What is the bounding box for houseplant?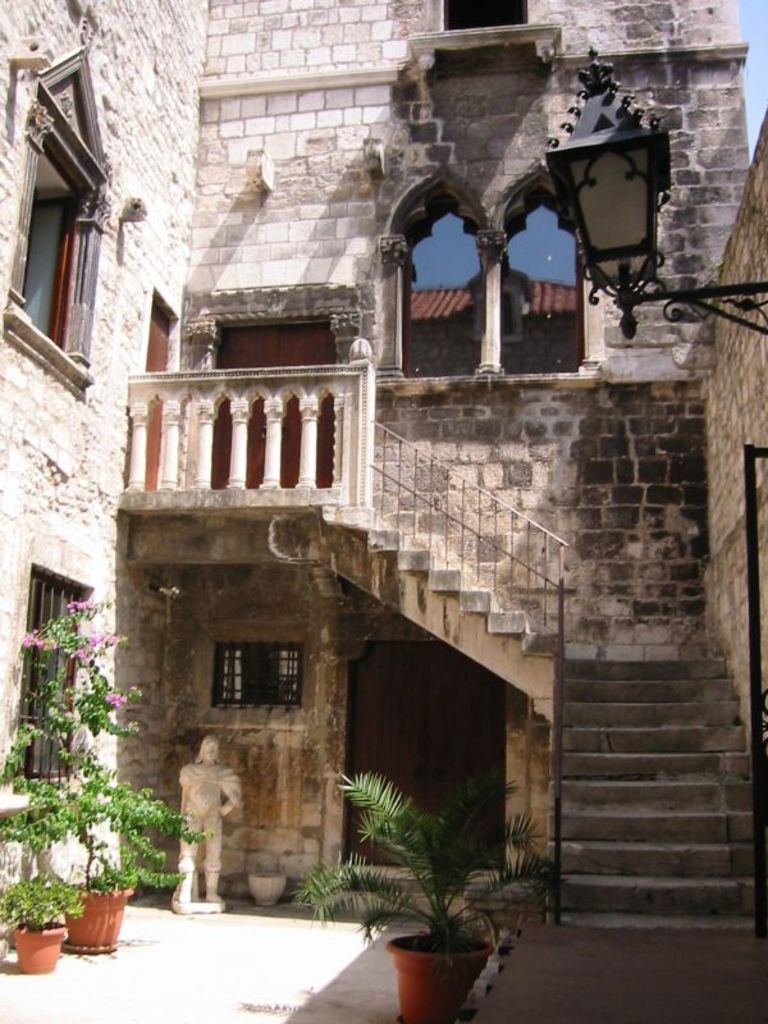
Rect(0, 861, 95, 970).
